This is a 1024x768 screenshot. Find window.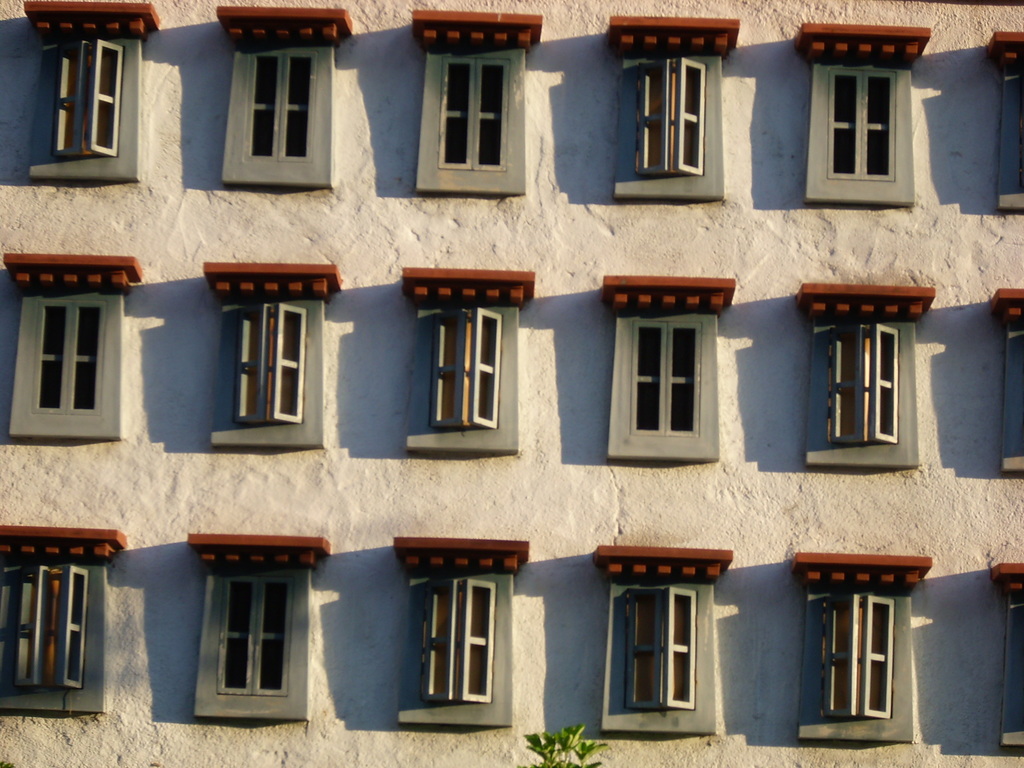
Bounding box: box(989, 570, 1023, 753).
